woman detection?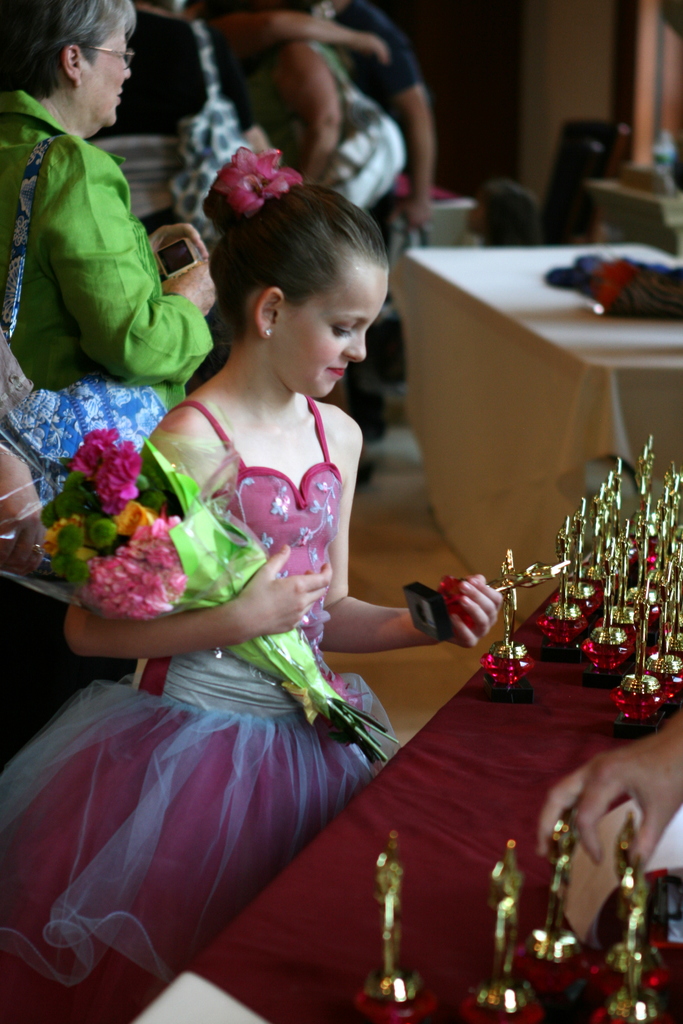
region(0, 0, 217, 421)
